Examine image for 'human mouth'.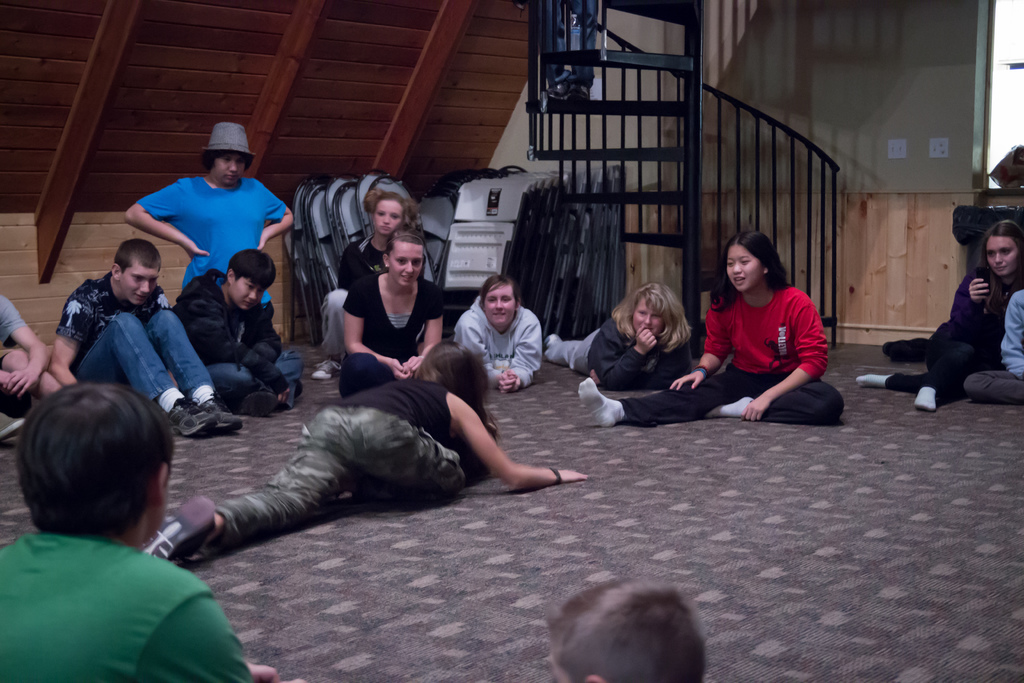
Examination result: bbox(401, 276, 412, 278).
